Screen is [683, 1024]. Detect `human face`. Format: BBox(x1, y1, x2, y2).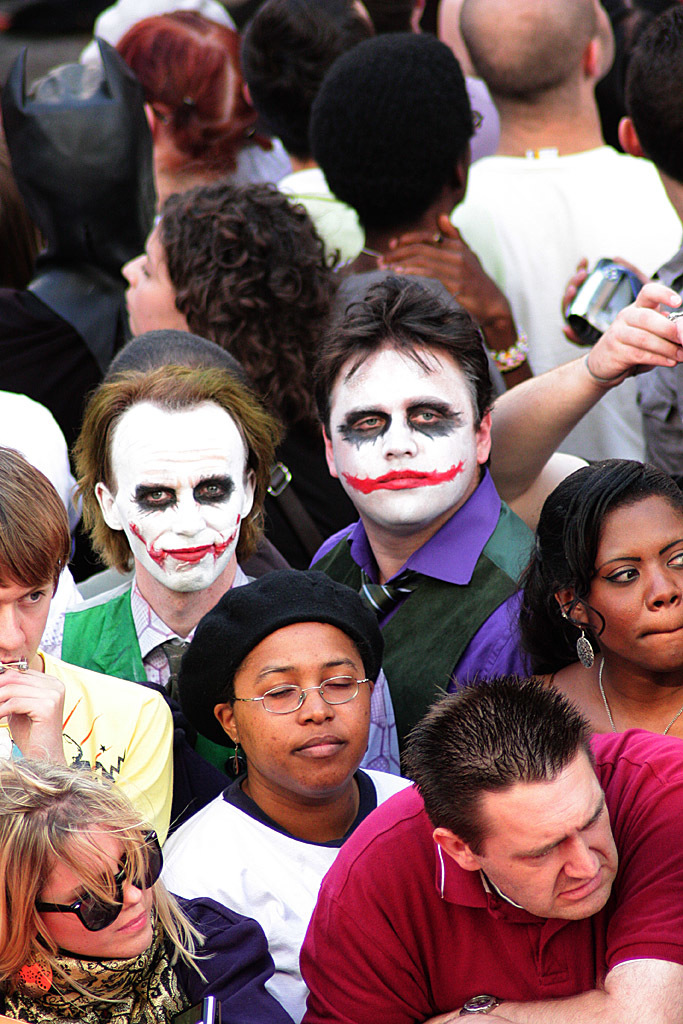
BBox(235, 625, 370, 795).
